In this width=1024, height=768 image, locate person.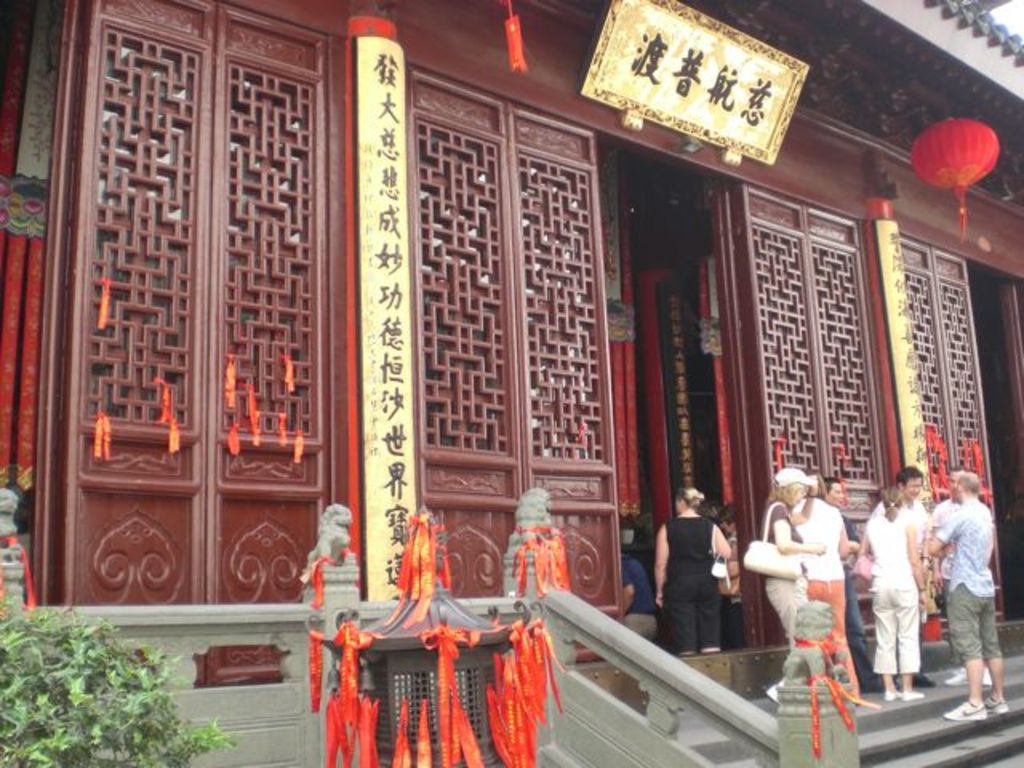
Bounding box: detection(755, 464, 1003, 717).
